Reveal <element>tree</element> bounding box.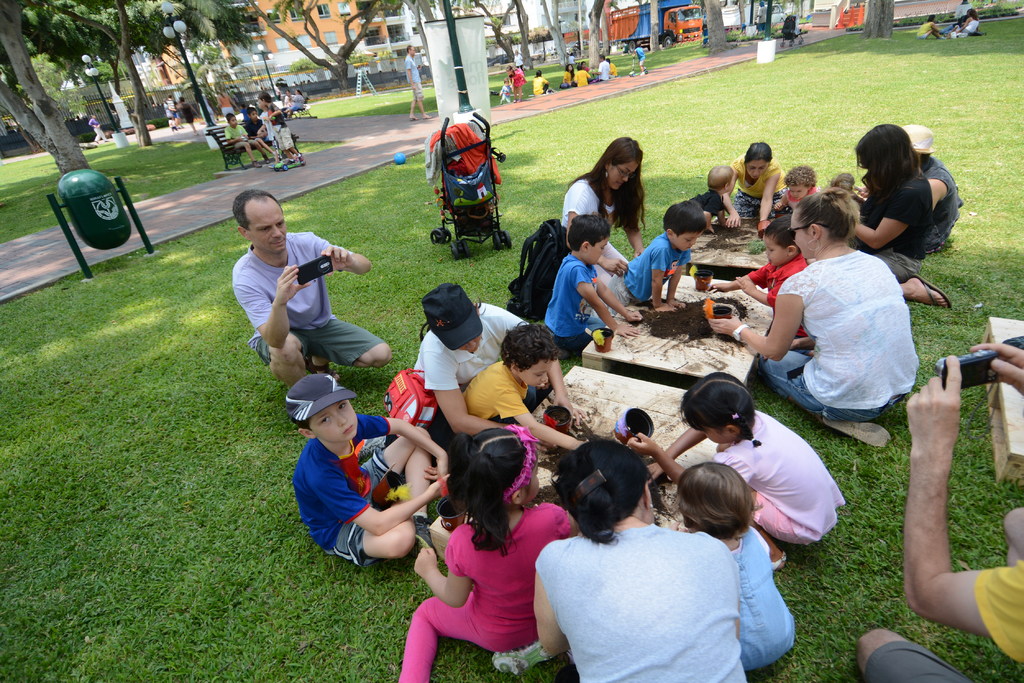
Revealed: 0,1,95,177.
